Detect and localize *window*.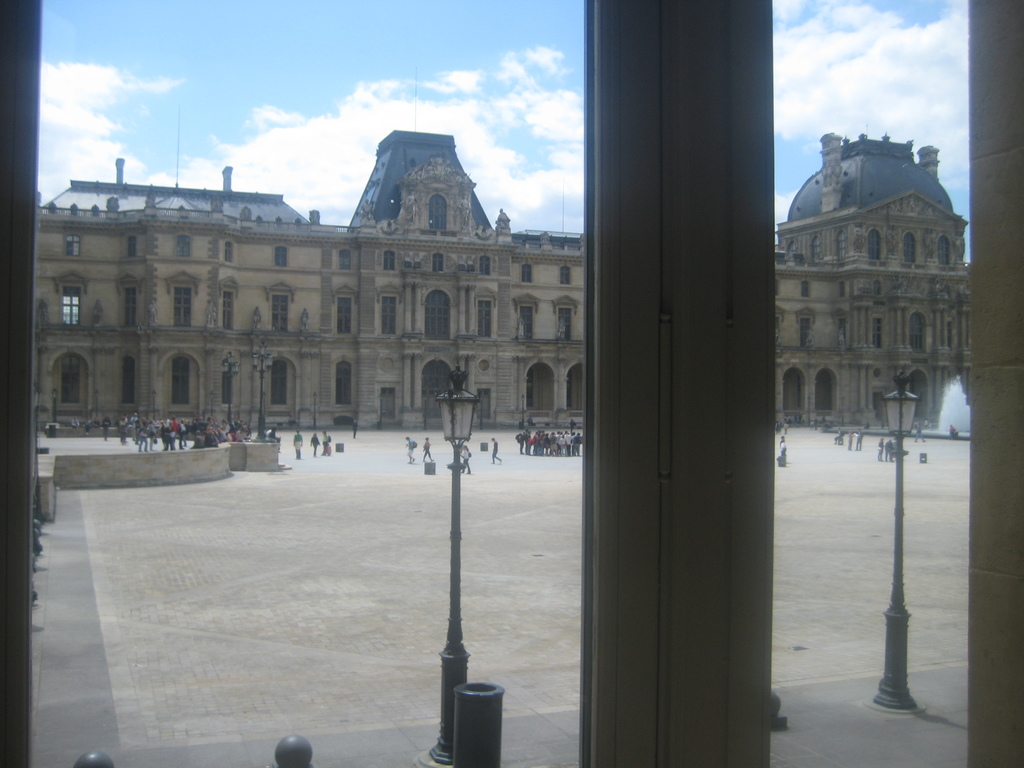
Localized at bbox=[909, 314, 926, 353].
